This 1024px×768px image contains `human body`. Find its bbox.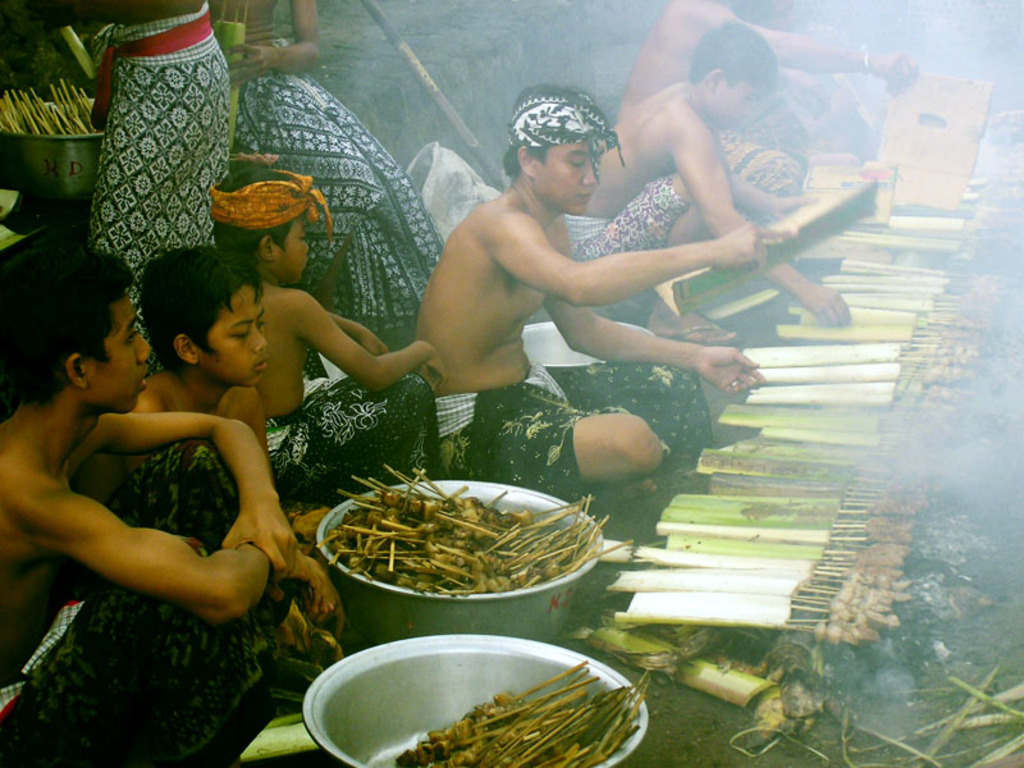
<bbox>416, 83, 716, 500</bbox>.
